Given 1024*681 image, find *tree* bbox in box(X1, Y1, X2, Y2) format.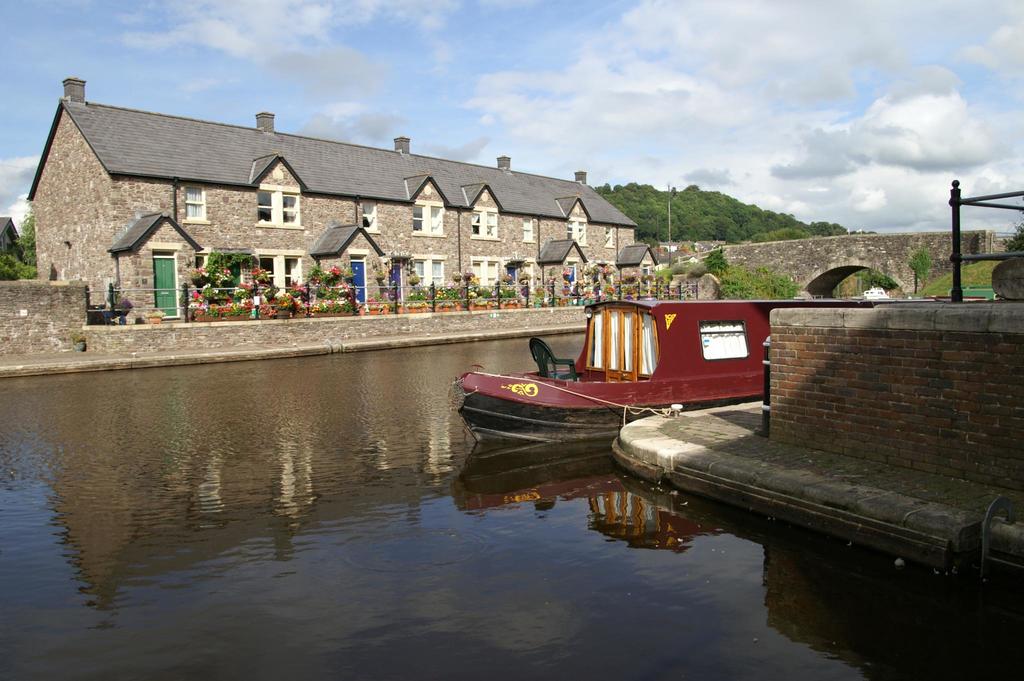
box(1000, 220, 1023, 251).
